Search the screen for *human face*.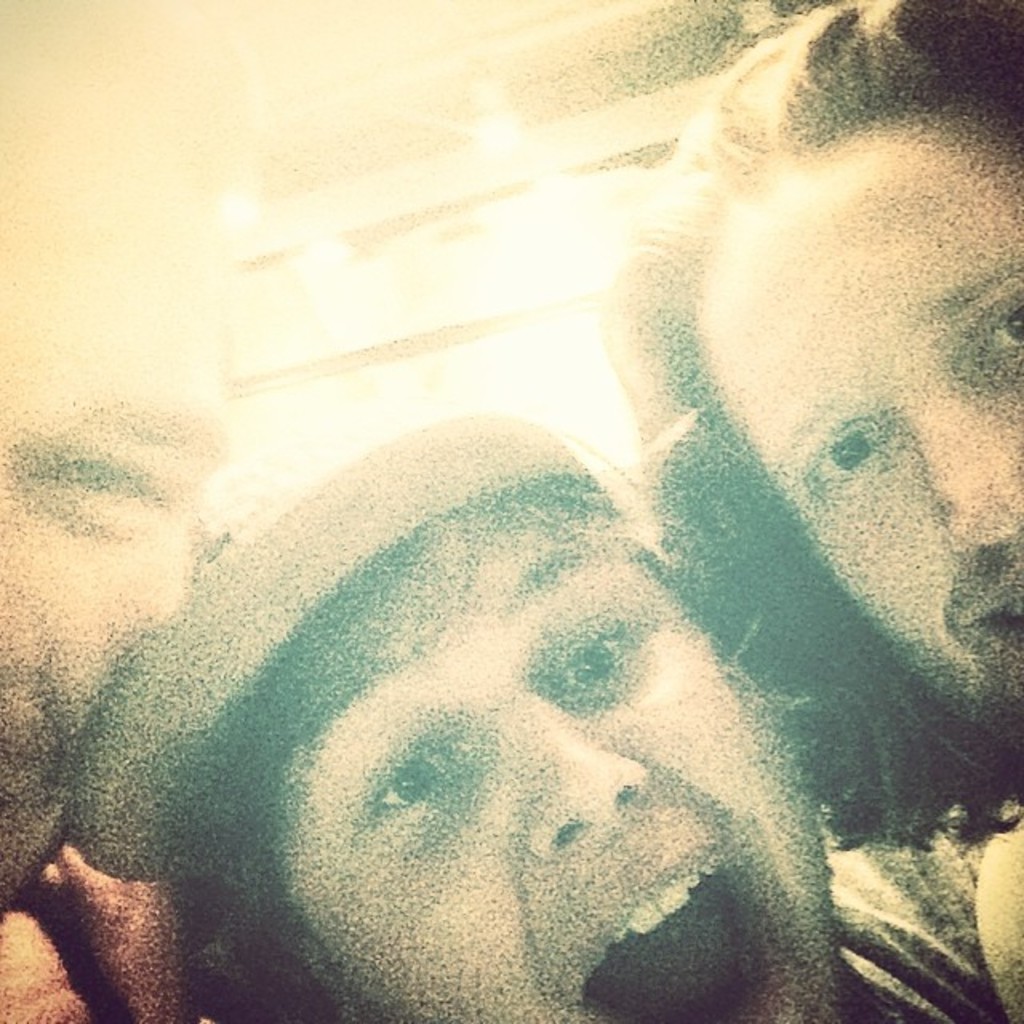
Found at region(693, 104, 1022, 741).
